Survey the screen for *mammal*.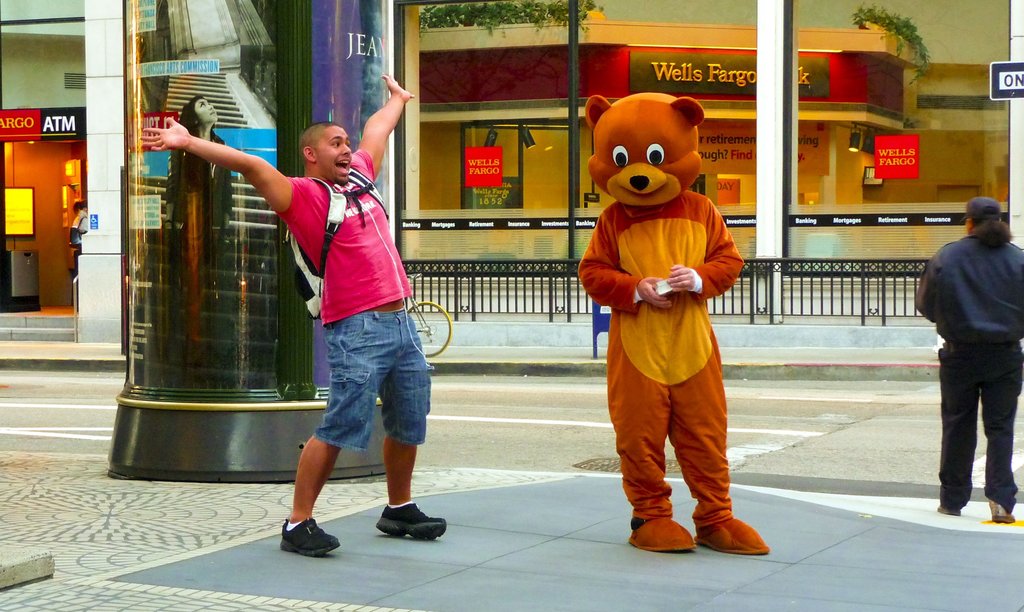
Survey found: {"x1": 919, "y1": 198, "x2": 1023, "y2": 517}.
